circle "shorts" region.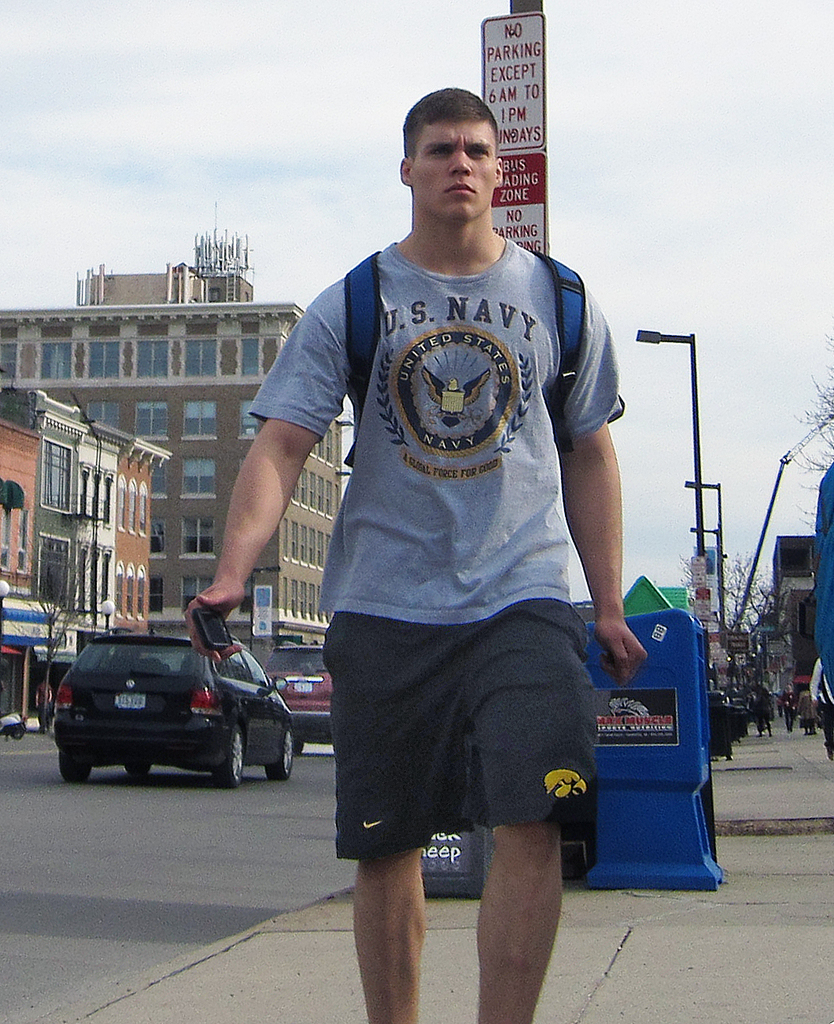
Region: BBox(319, 593, 600, 864).
